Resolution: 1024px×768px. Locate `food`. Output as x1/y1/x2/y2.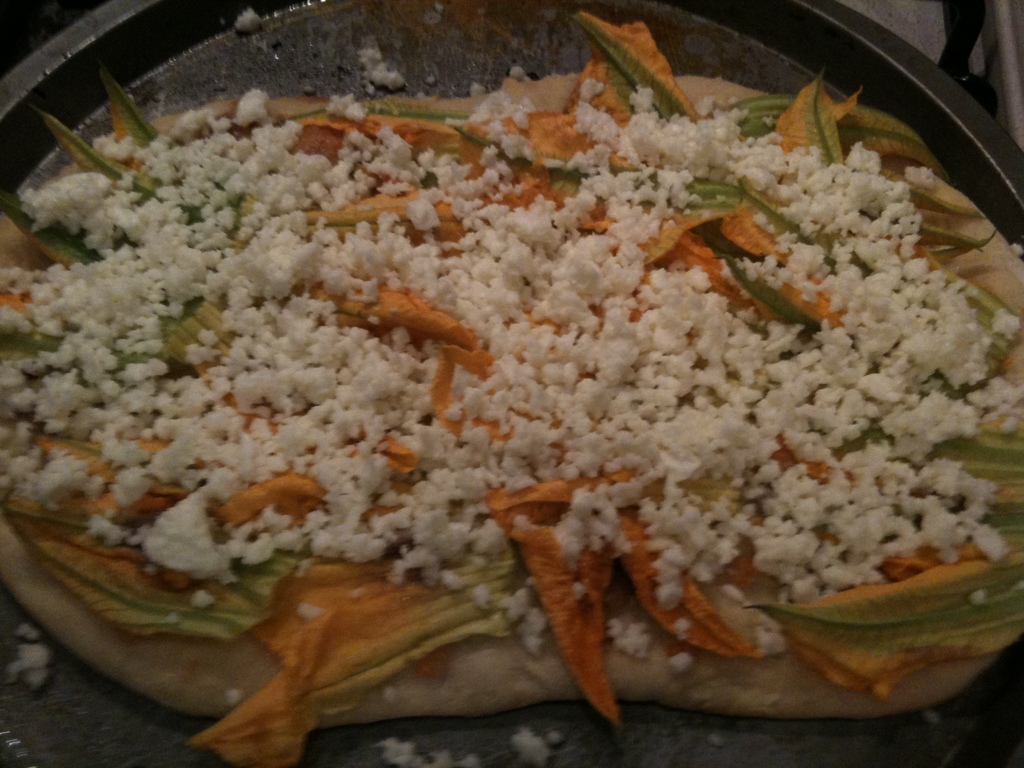
51/29/1021/719.
